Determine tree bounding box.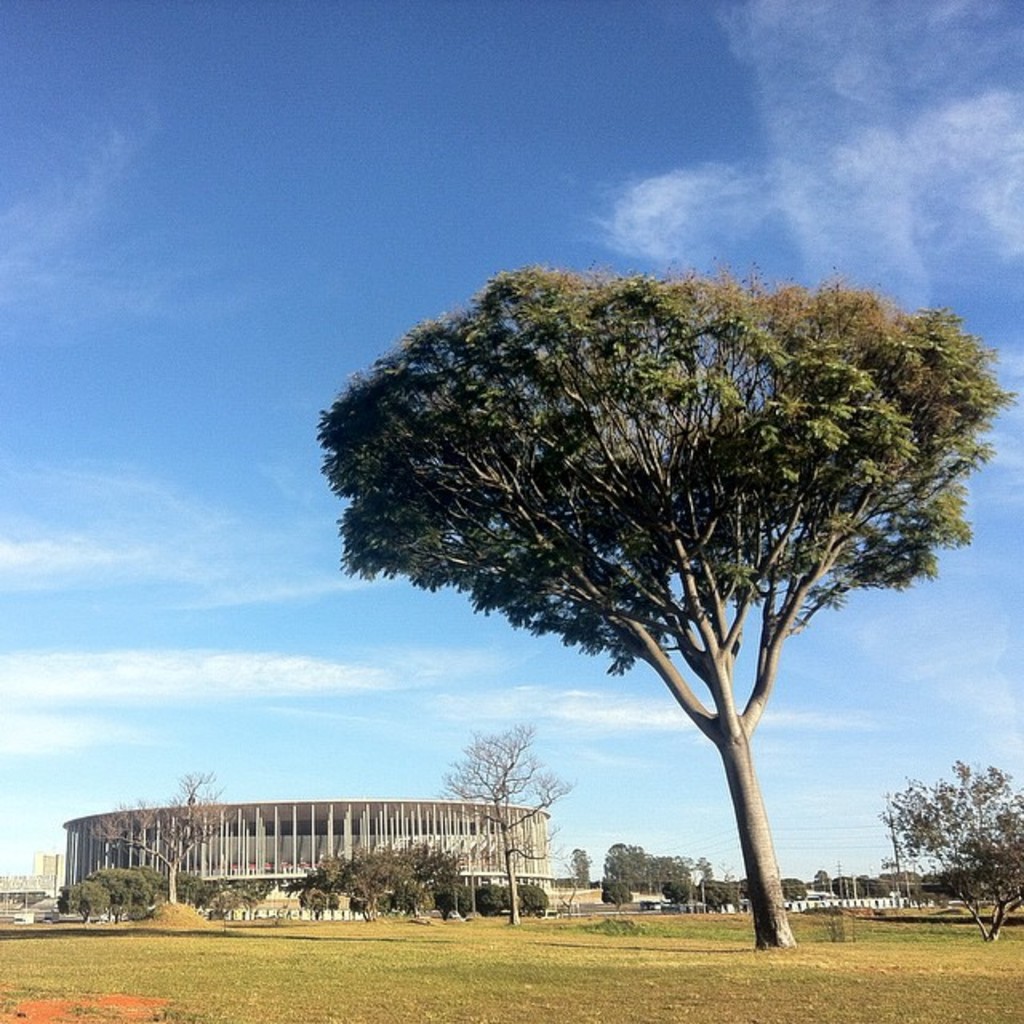
Determined: [90, 766, 238, 922].
